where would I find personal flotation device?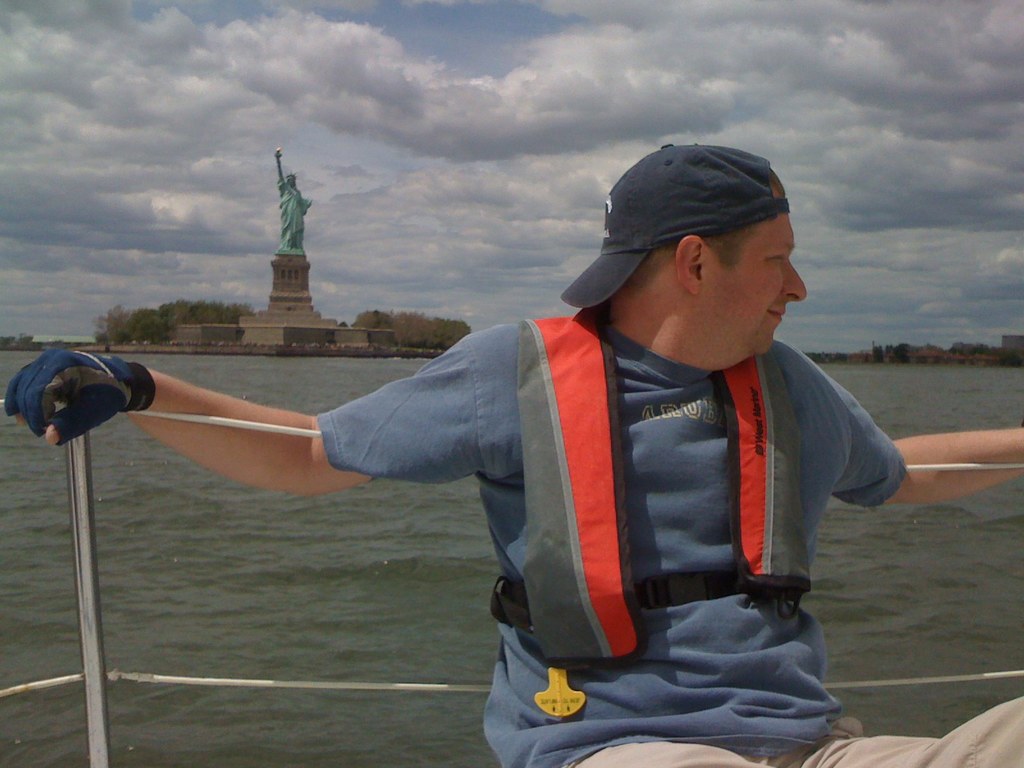
At rect(488, 305, 816, 669).
